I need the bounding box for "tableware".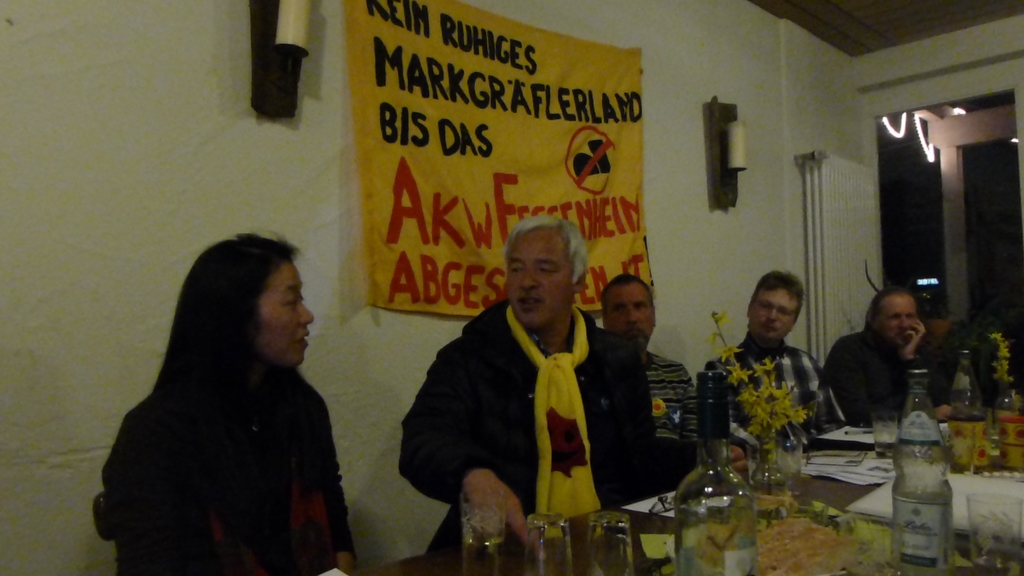
Here it is: {"x1": 741, "y1": 434, "x2": 804, "y2": 498}.
